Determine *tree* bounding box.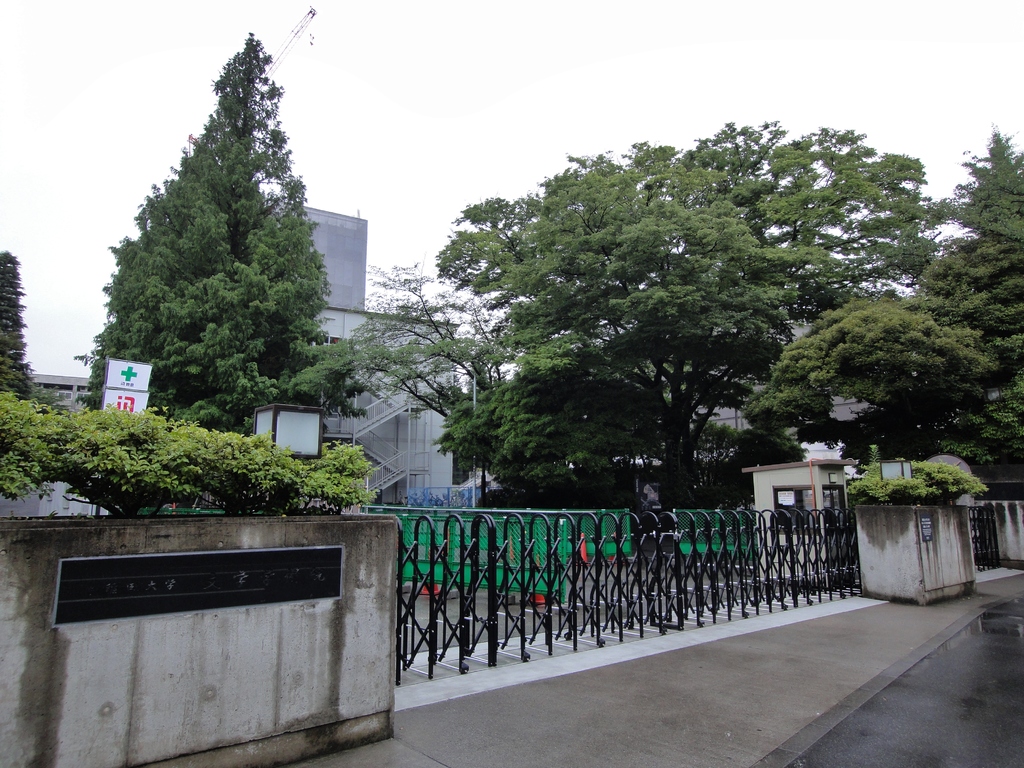
Determined: BBox(740, 123, 1020, 493).
